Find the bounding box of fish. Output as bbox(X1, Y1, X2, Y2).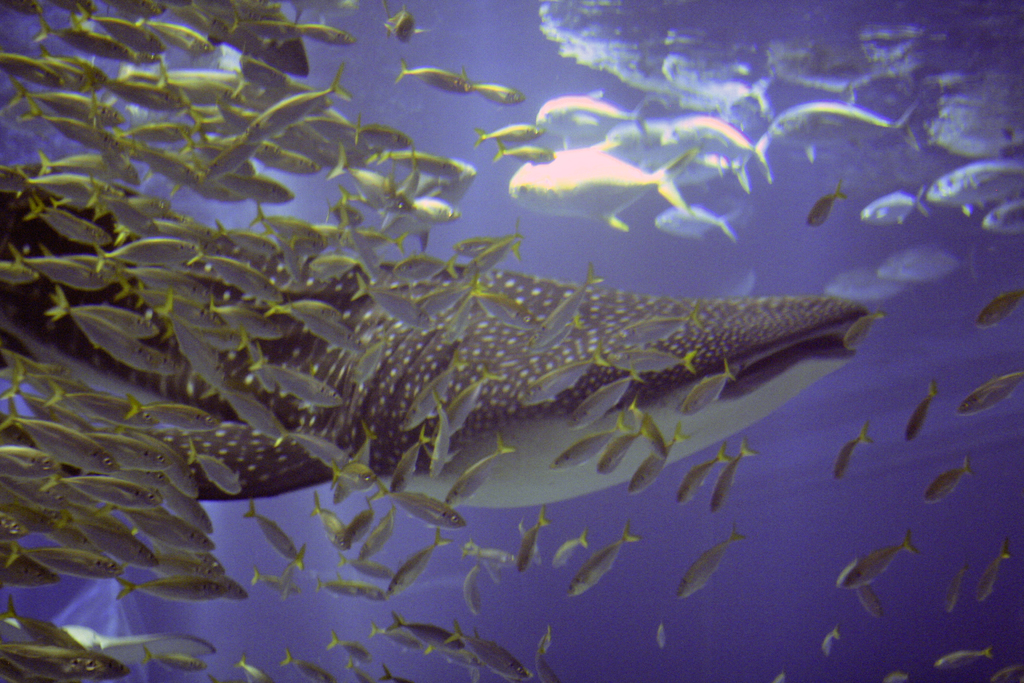
bbox(706, 442, 753, 512).
